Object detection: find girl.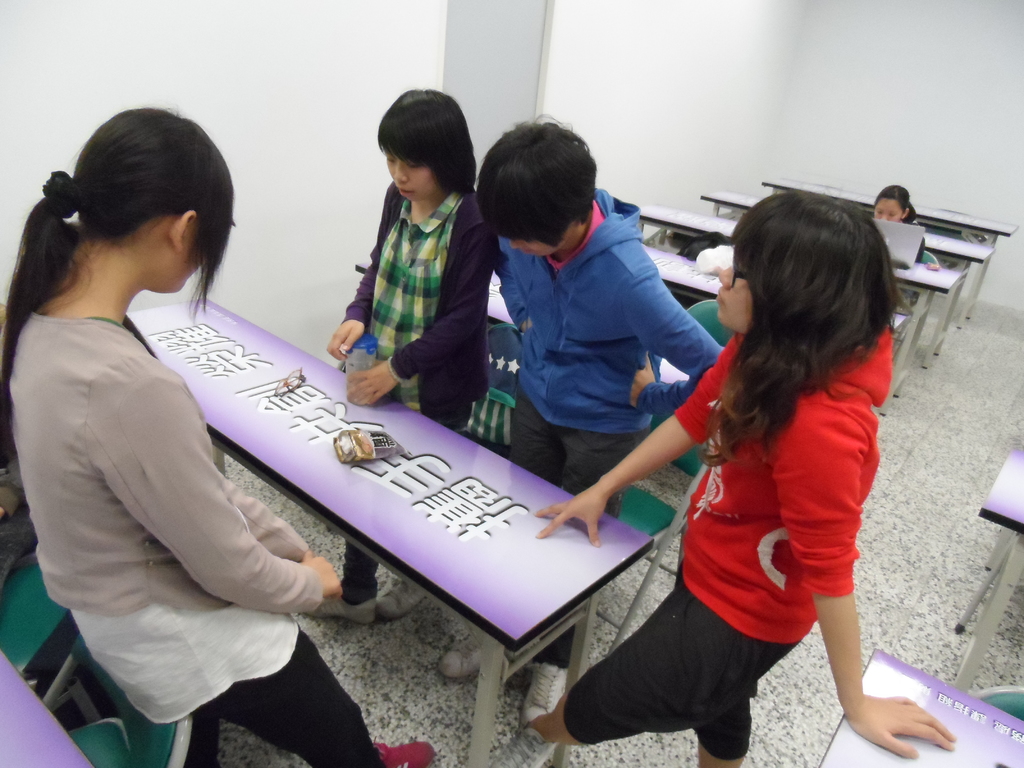
bbox=[429, 102, 727, 725].
